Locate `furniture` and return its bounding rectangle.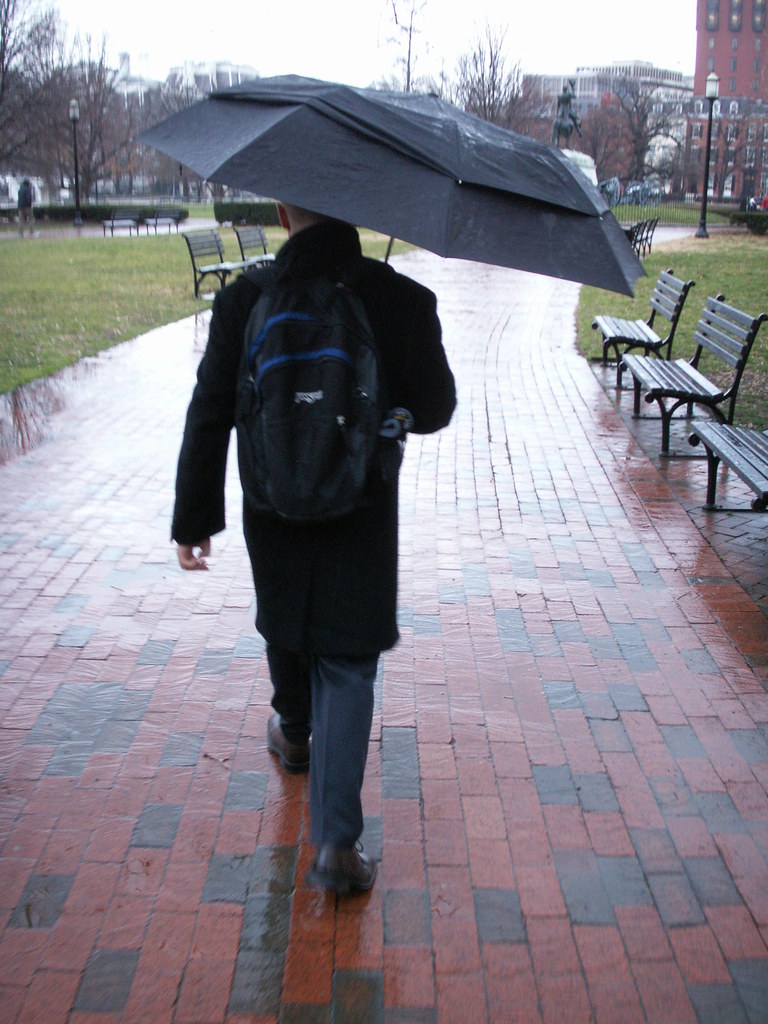
{"x1": 614, "y1": 292, "x2": 767, "y2": 456}.
